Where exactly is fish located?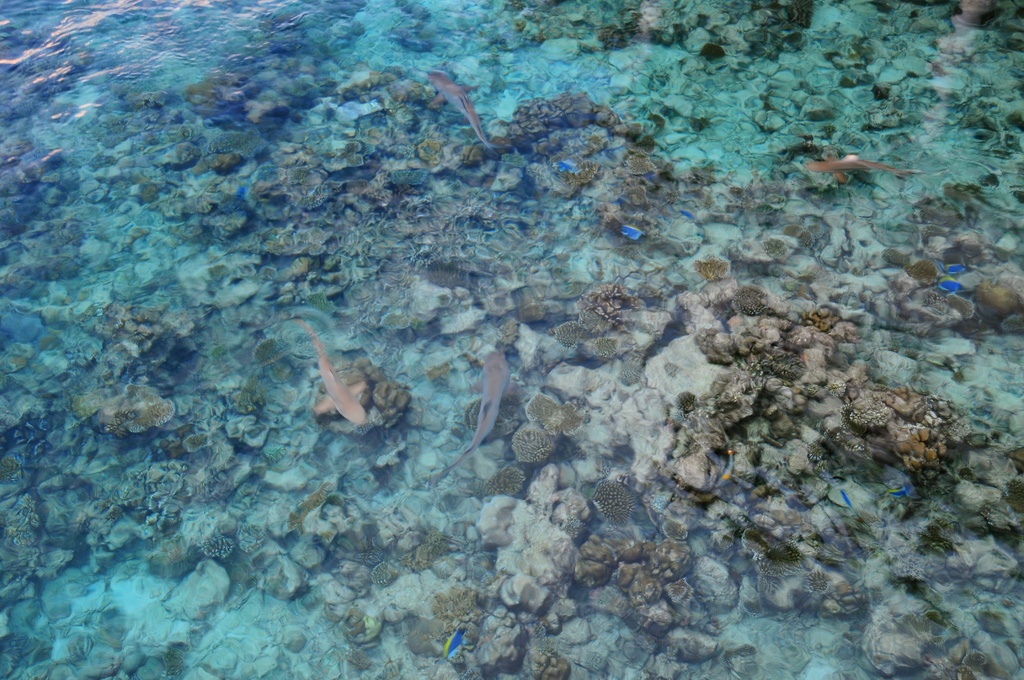
Its bounding box is <box>446,631,468,653</box>.
